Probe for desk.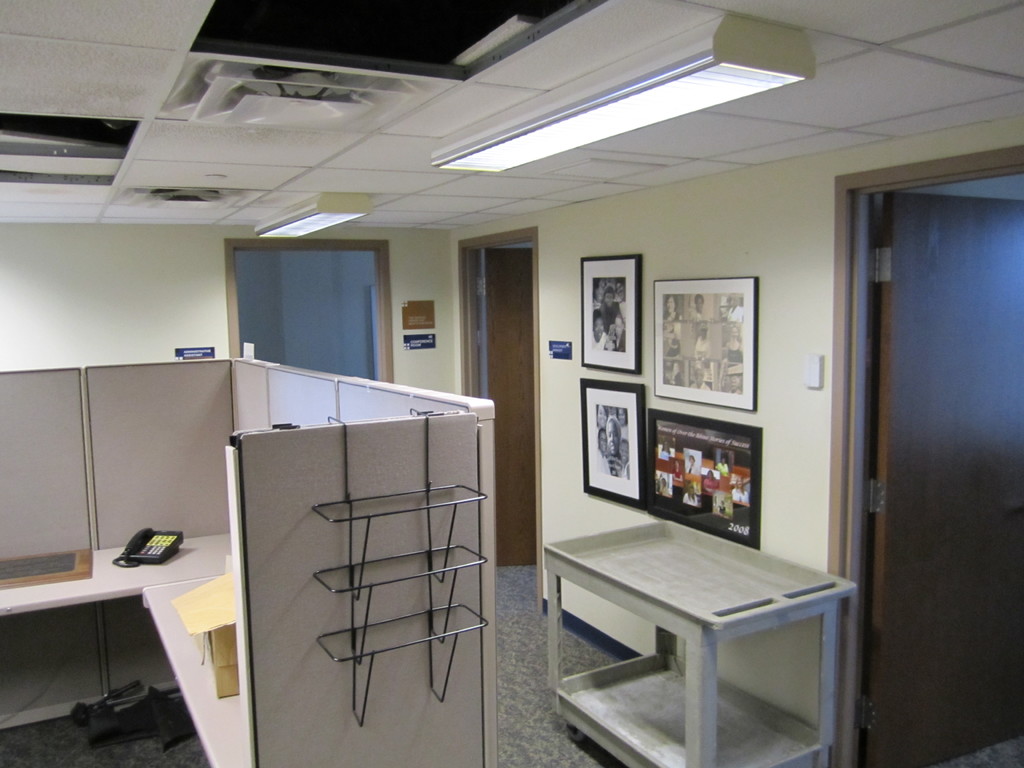
Probe result: 0, 532, 251, 767.
